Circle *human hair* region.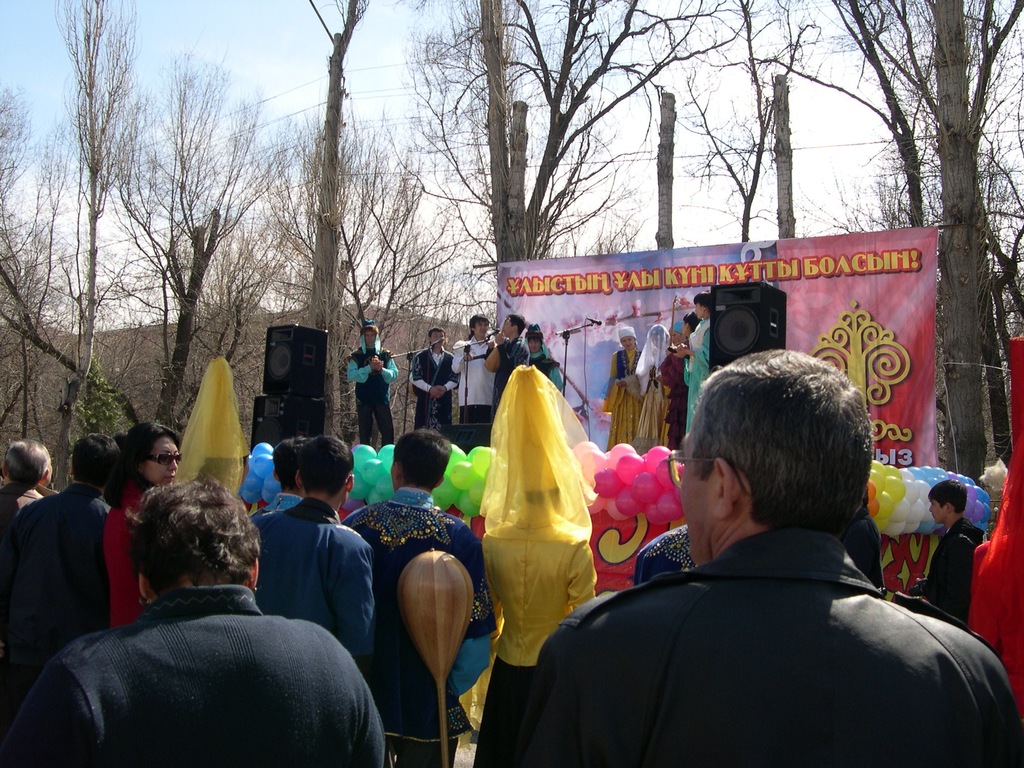
Region: <bbox>102, 426, 178, 500</bbox>.
